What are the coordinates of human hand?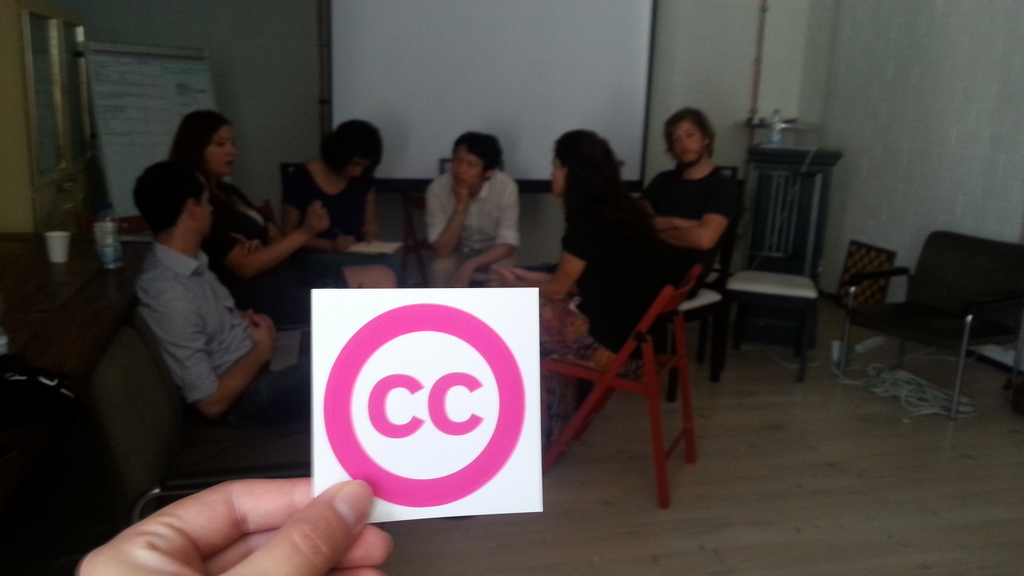
[left=227, top=233, right=263, bottom=259].
